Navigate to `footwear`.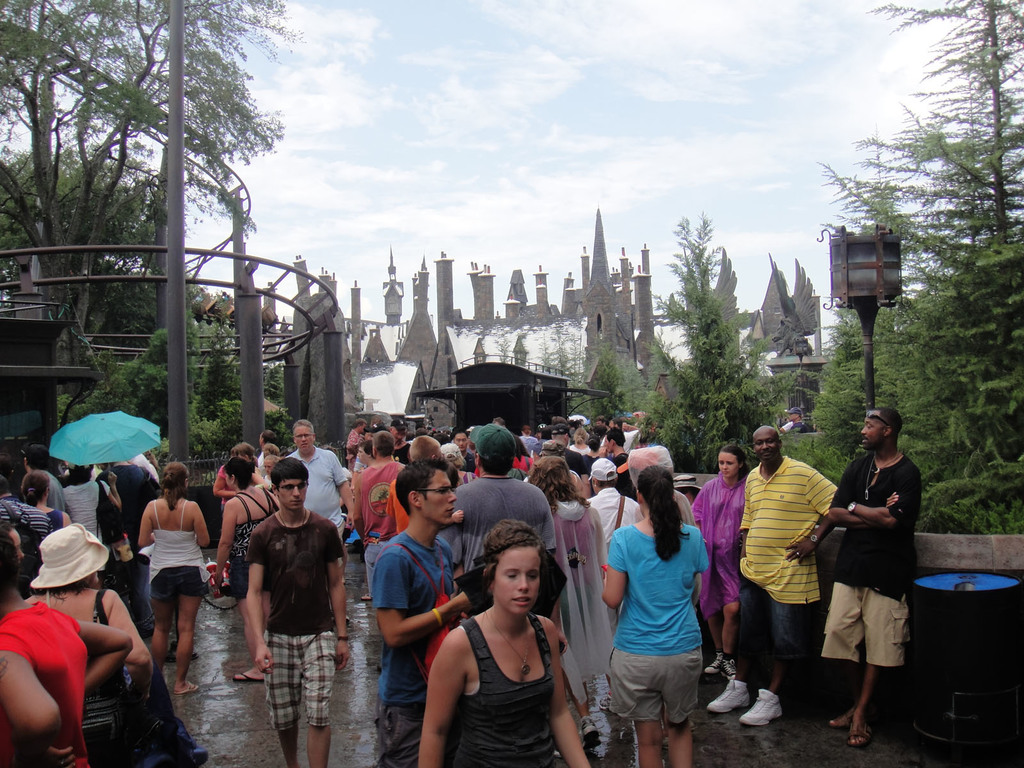
Navigation target: <bbox>737, 686, 784, 735</bbox>.
